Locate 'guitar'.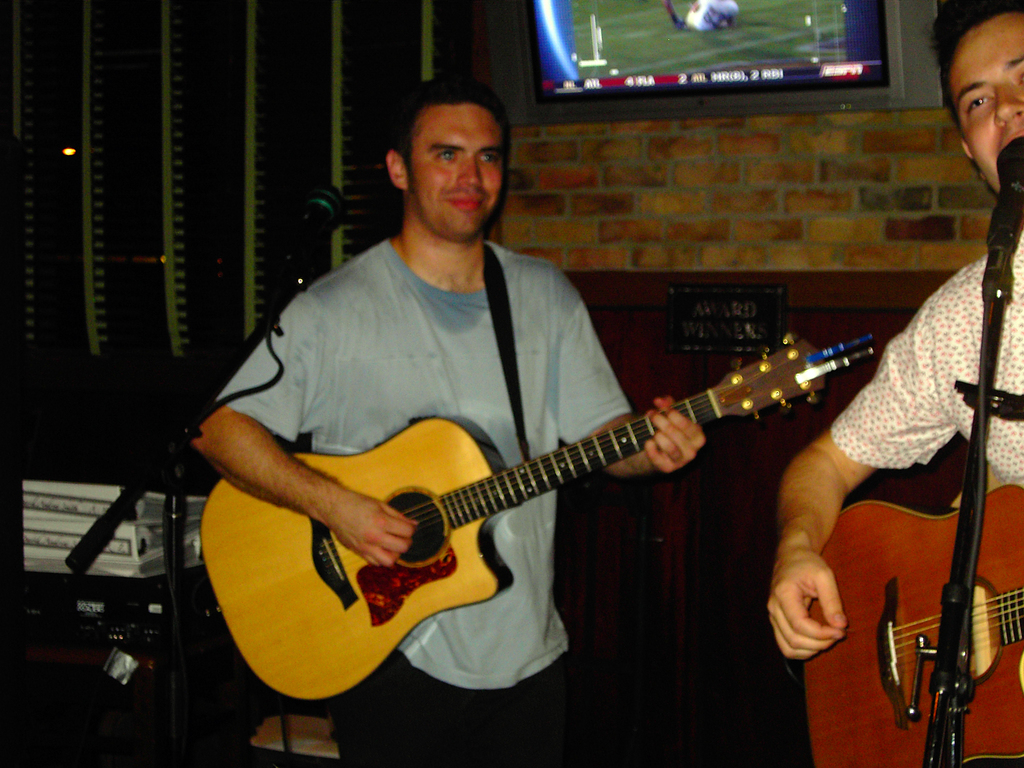
Bounding box: bbox=[793, 470, 1023, 767].
